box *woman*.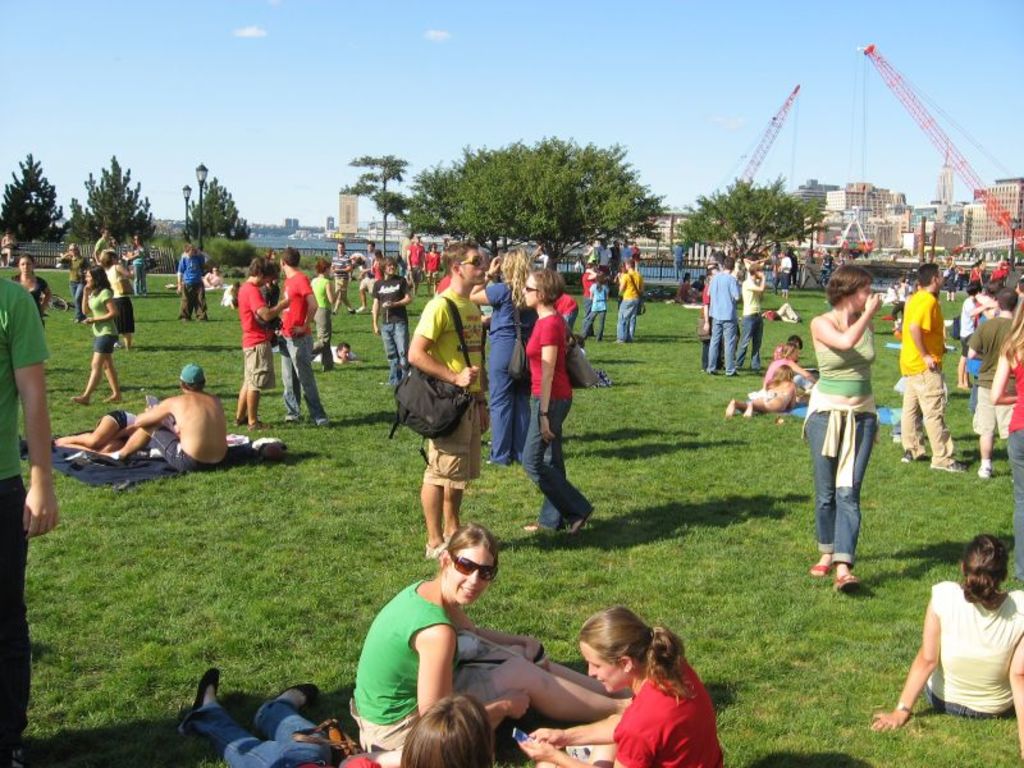
bbox=(521, 266, 595, 522).
